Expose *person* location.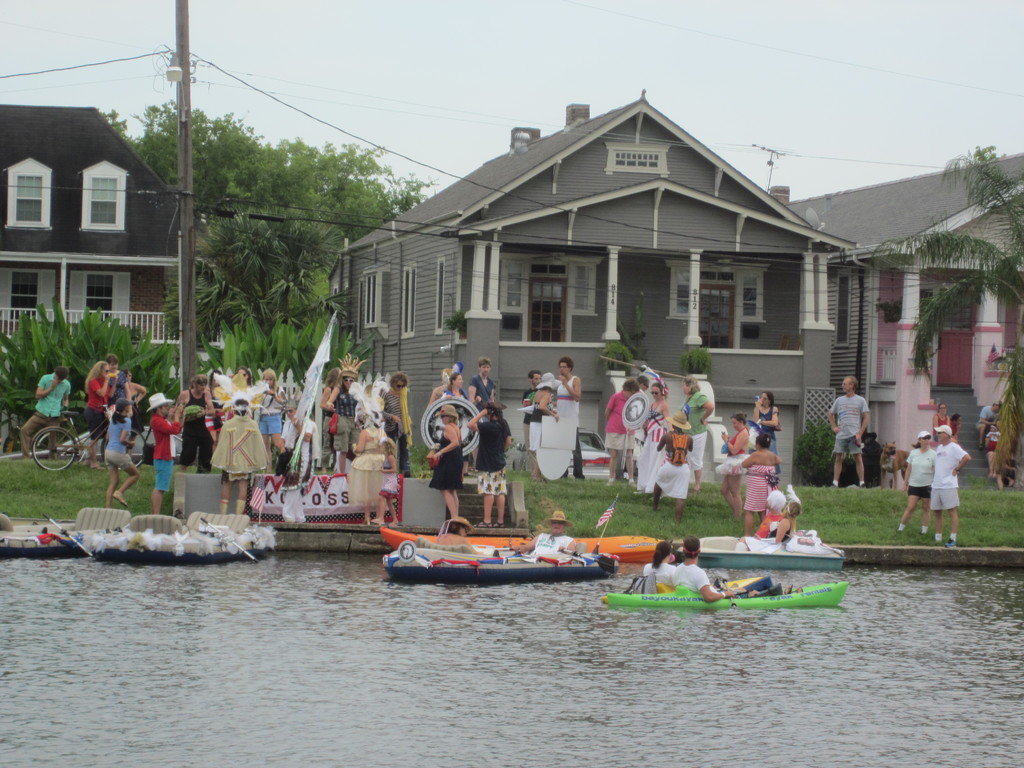
Exposed at 209:405:271:522.
